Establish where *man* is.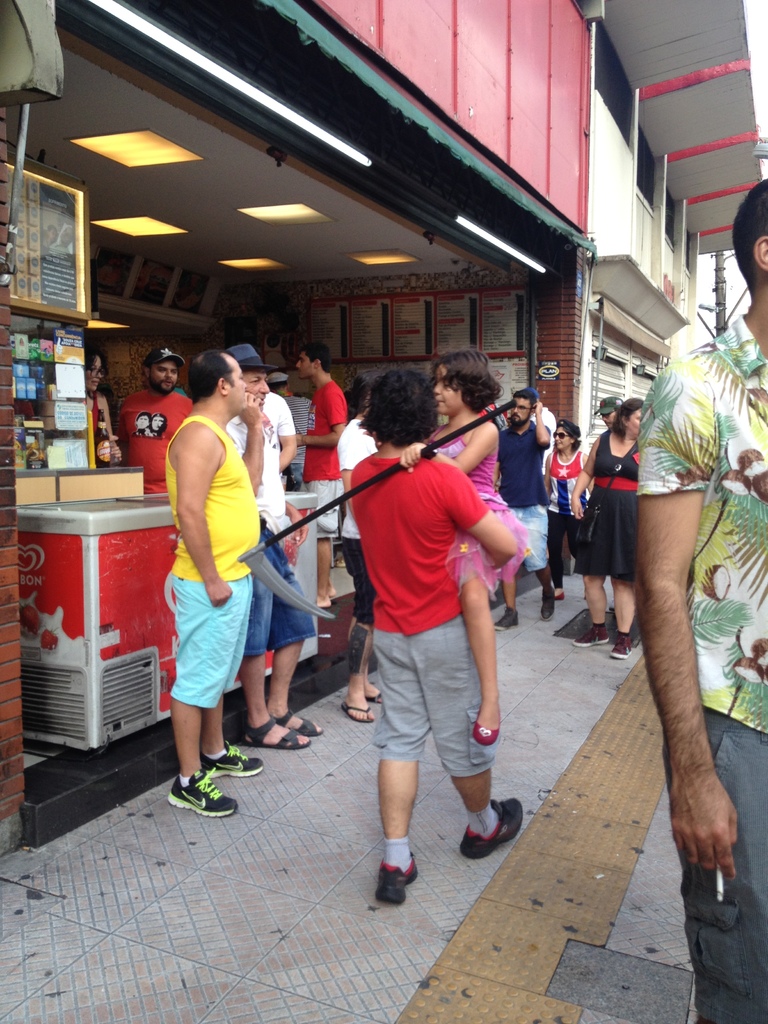
Established at 214, 340, 331, 750.
